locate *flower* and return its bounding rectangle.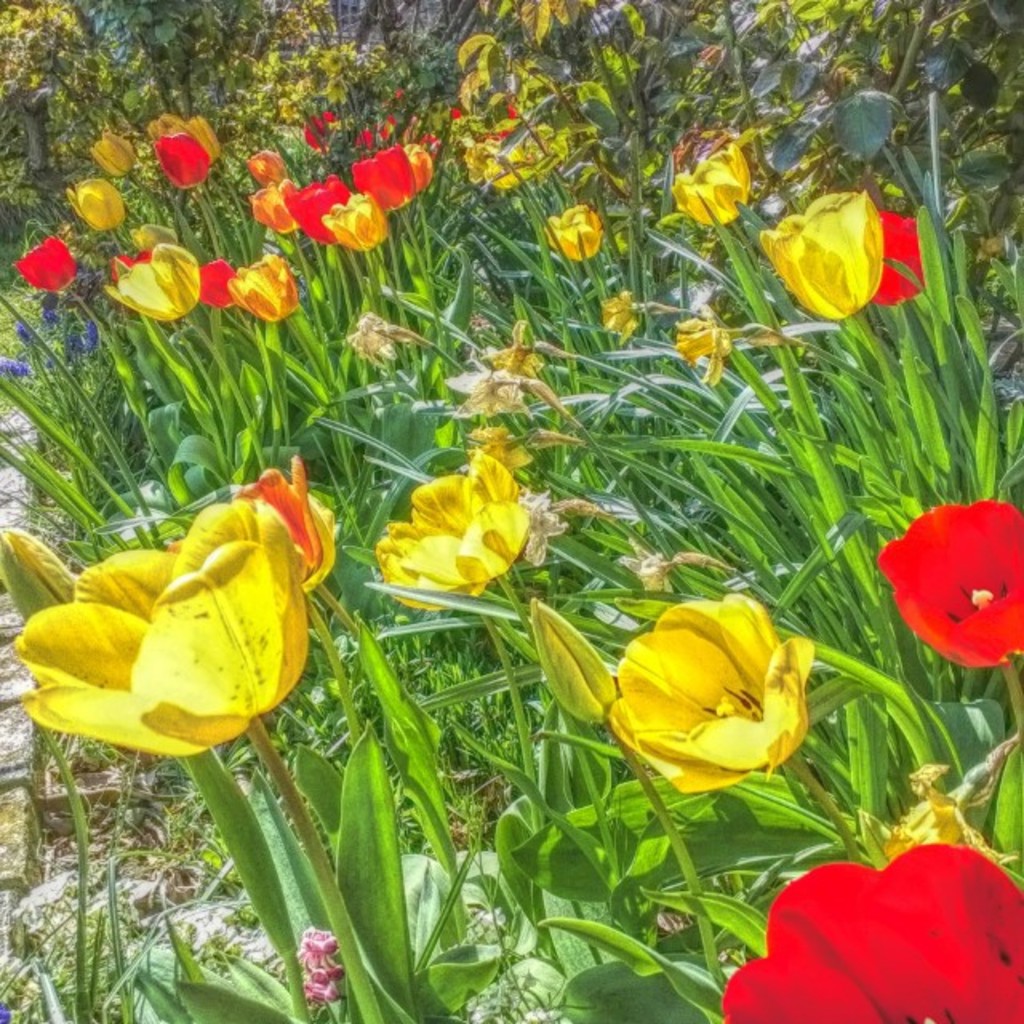
<region>877, 499, 1022, 669</region>.
